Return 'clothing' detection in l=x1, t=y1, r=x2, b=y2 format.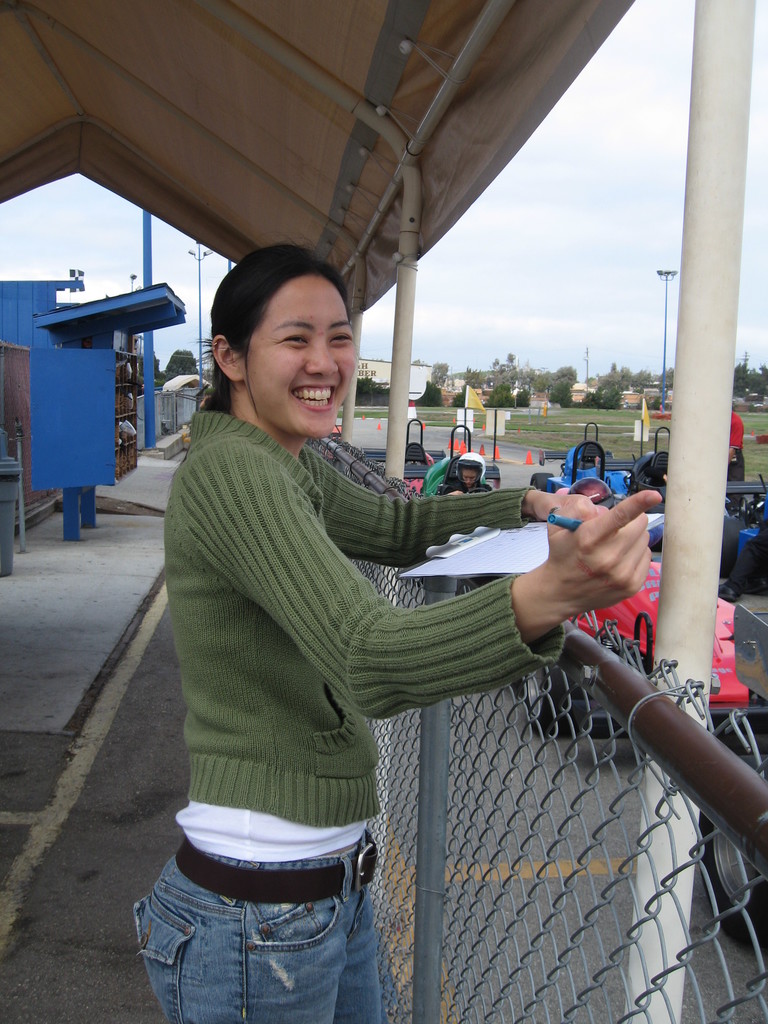
l=433, t=473, r=489, b=492.
